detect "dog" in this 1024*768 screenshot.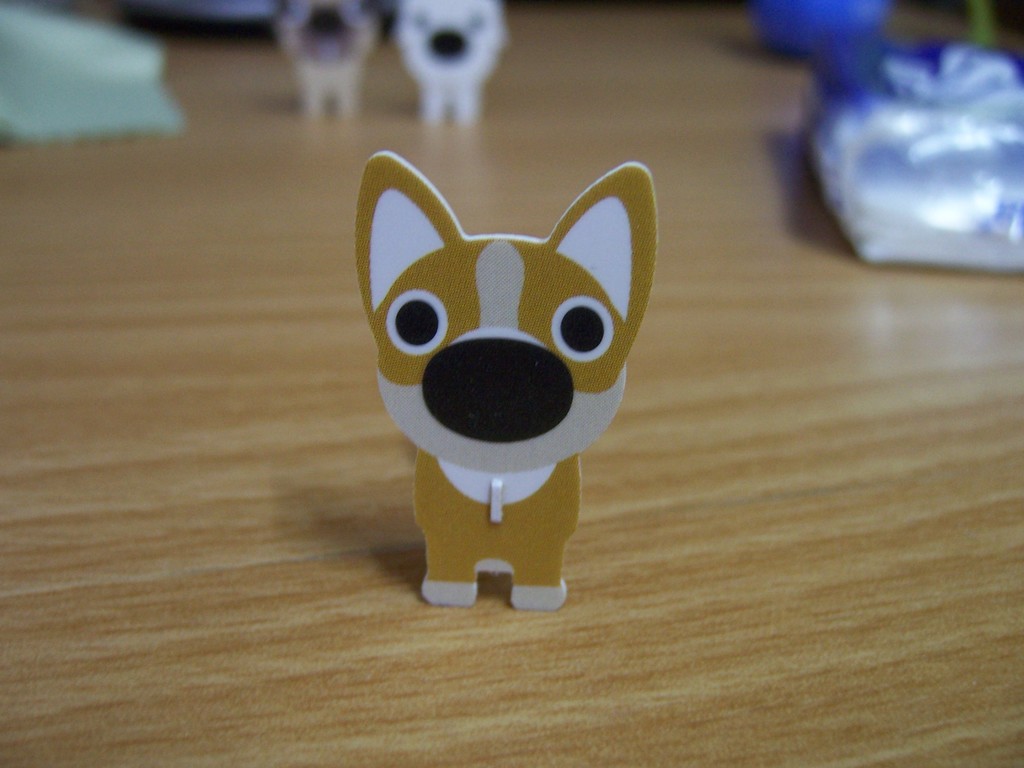
Detection: {"x1": 393, "y1": 0, "x2": 509, "y2": 122}.
